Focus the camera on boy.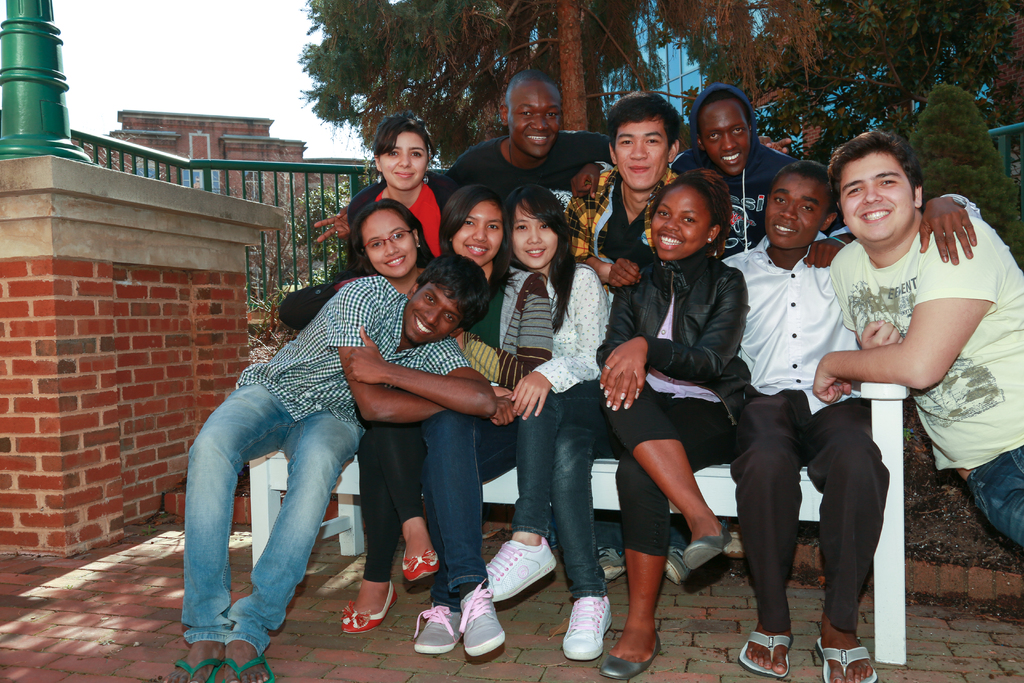
Focus region: 148, 249, 502, 682.
